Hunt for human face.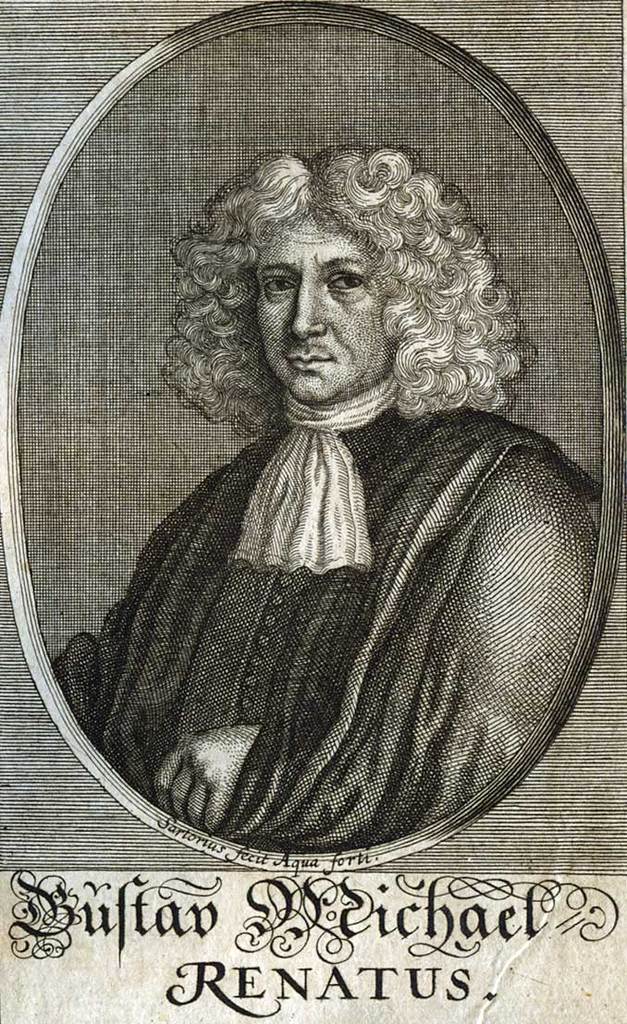
Hunted down at rect(245, 218, 401, 402).
